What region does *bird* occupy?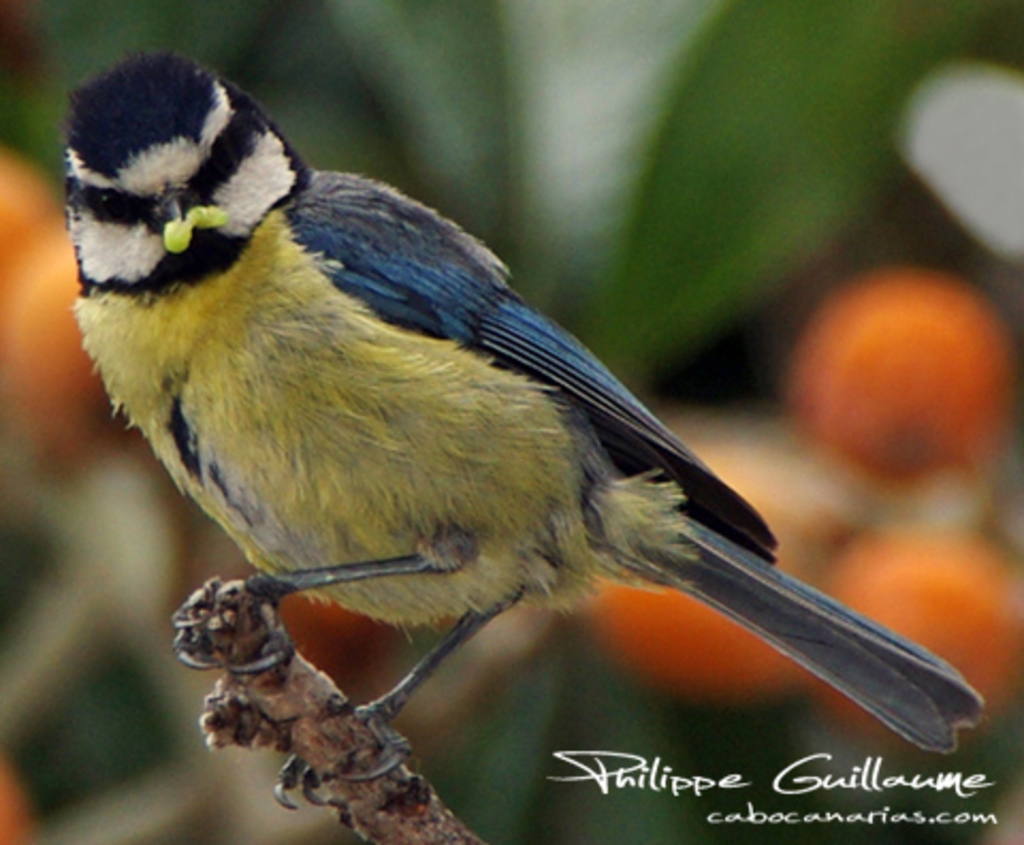
49, 68, 966, 751.
